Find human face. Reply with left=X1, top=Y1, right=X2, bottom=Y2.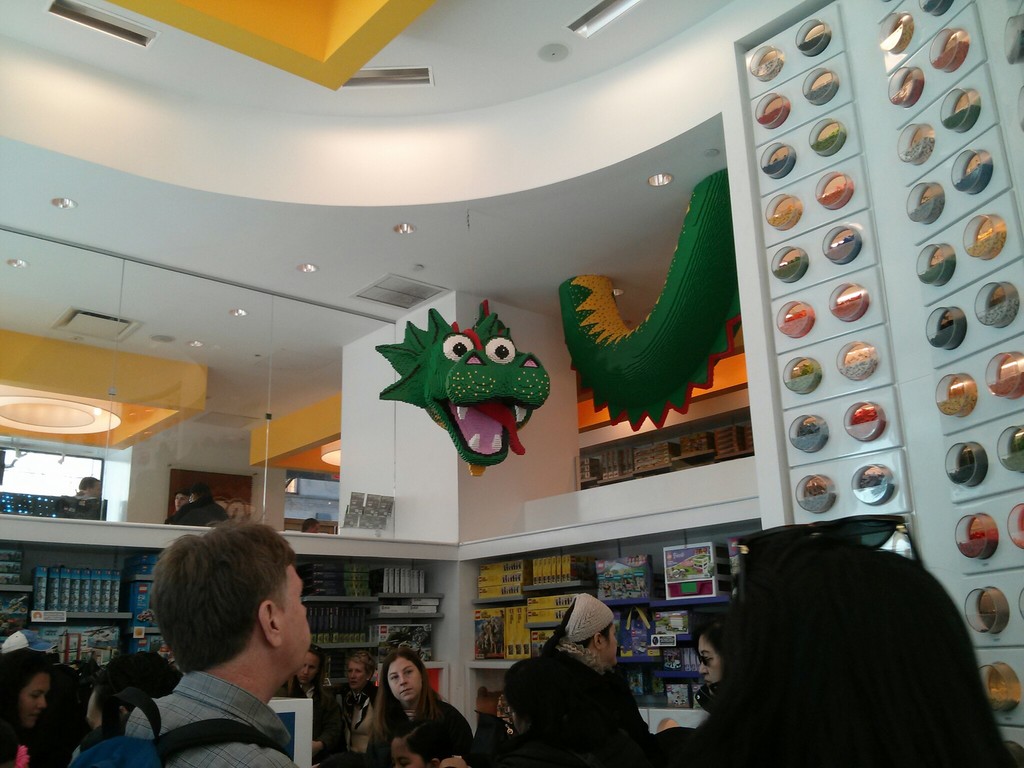
left=698, top=636, right=723, bottom=691.
